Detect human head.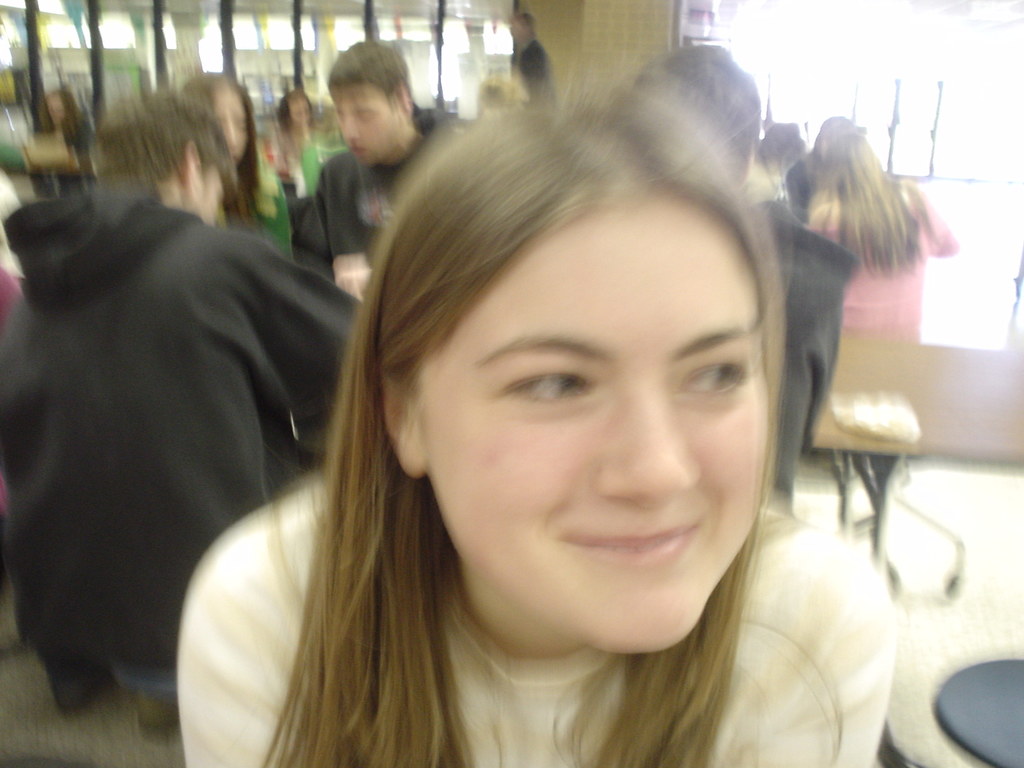
Detected at bbox(376, 66, 792, 649).
